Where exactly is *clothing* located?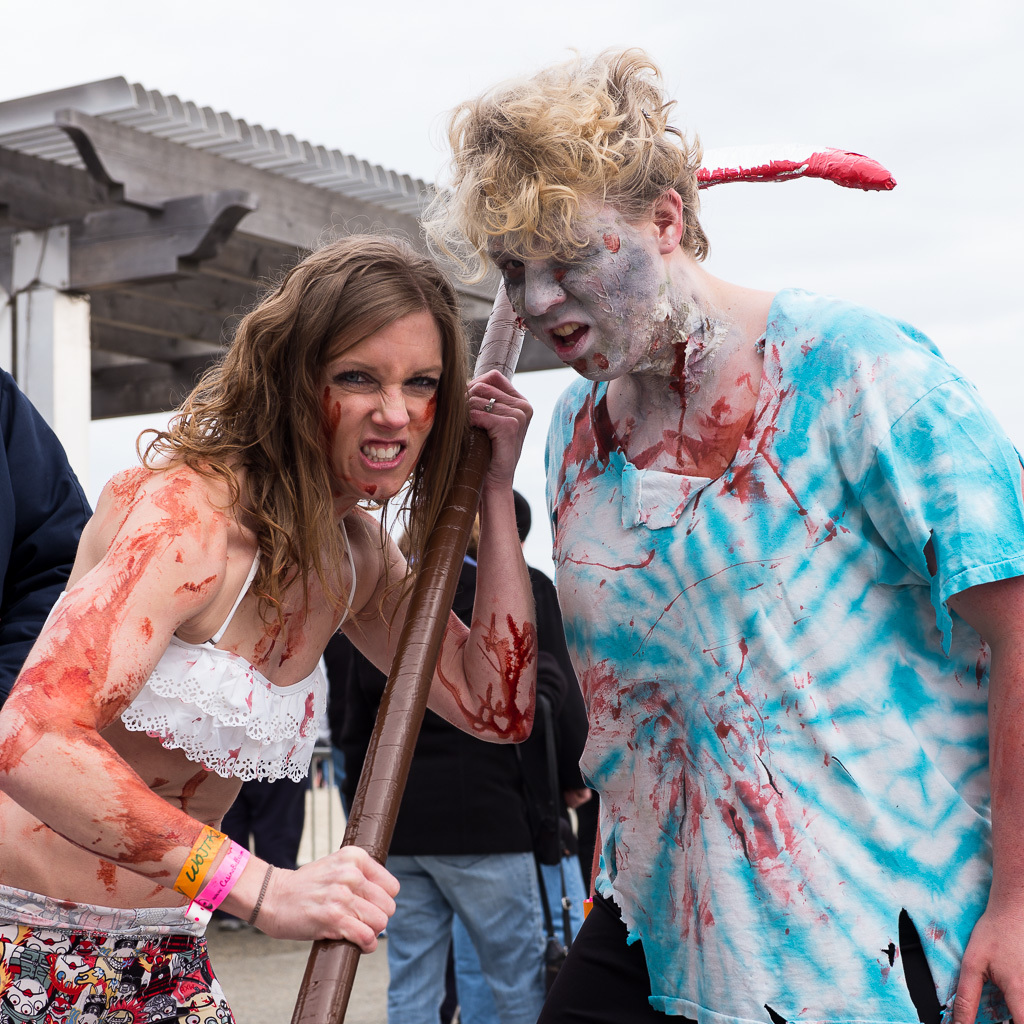
Its bounding box is left=113, top=487, right=329, bottom=783.
